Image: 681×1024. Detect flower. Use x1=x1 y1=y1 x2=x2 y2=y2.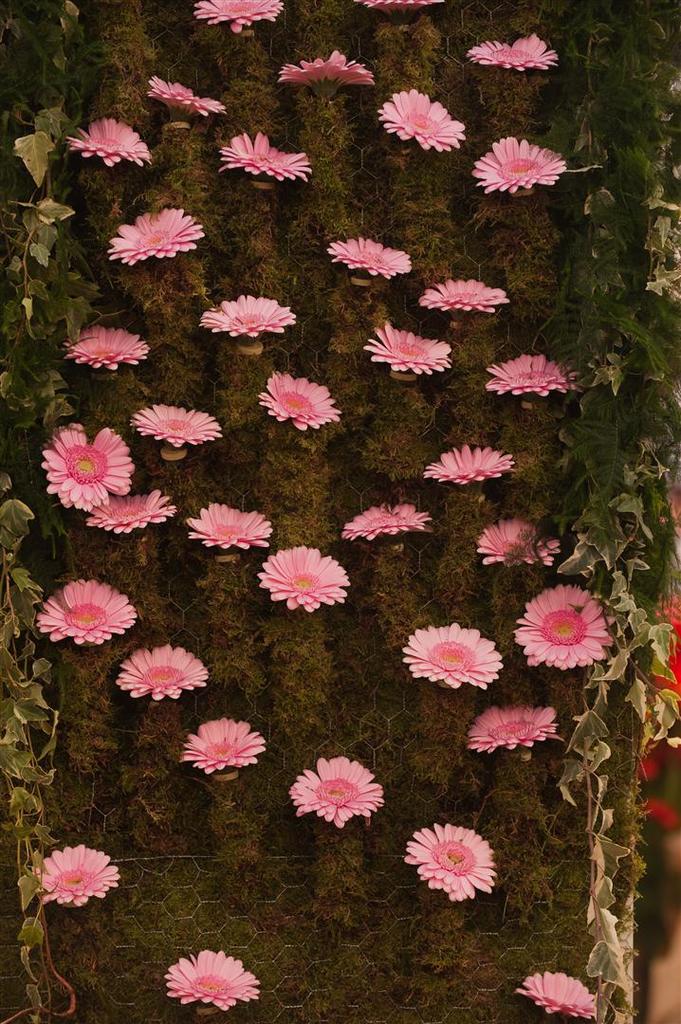
x1=466 y1=701 x2=560 y2=752.
